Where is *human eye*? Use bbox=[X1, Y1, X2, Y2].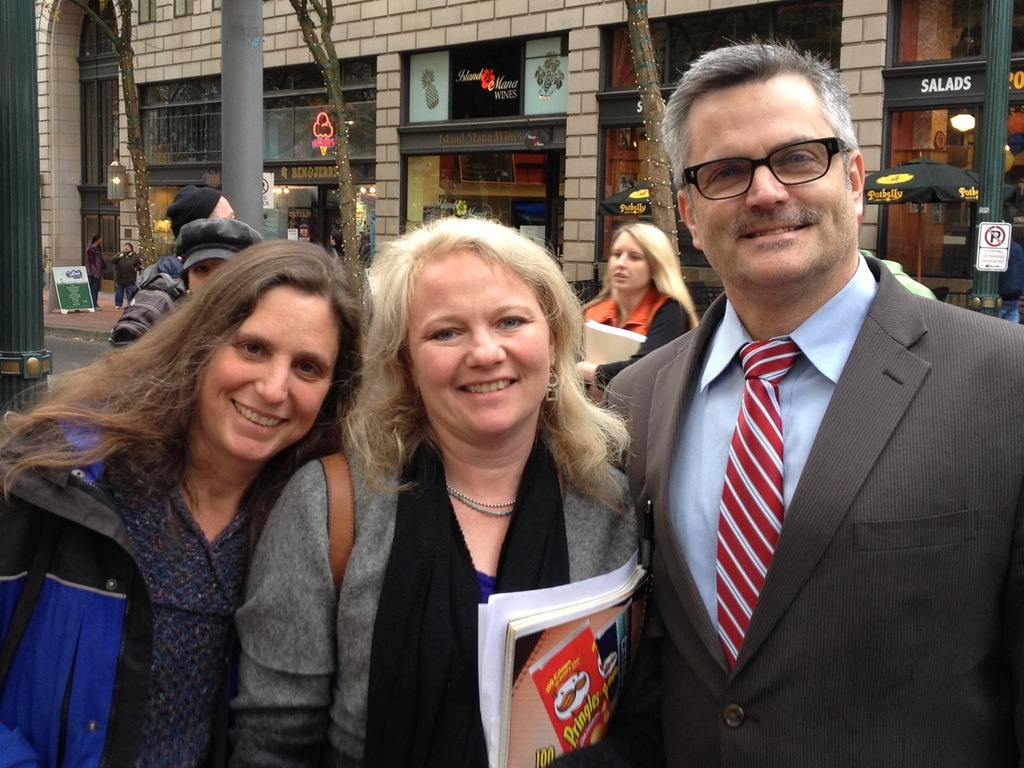
bbox=[232, 343, 271, 358].
